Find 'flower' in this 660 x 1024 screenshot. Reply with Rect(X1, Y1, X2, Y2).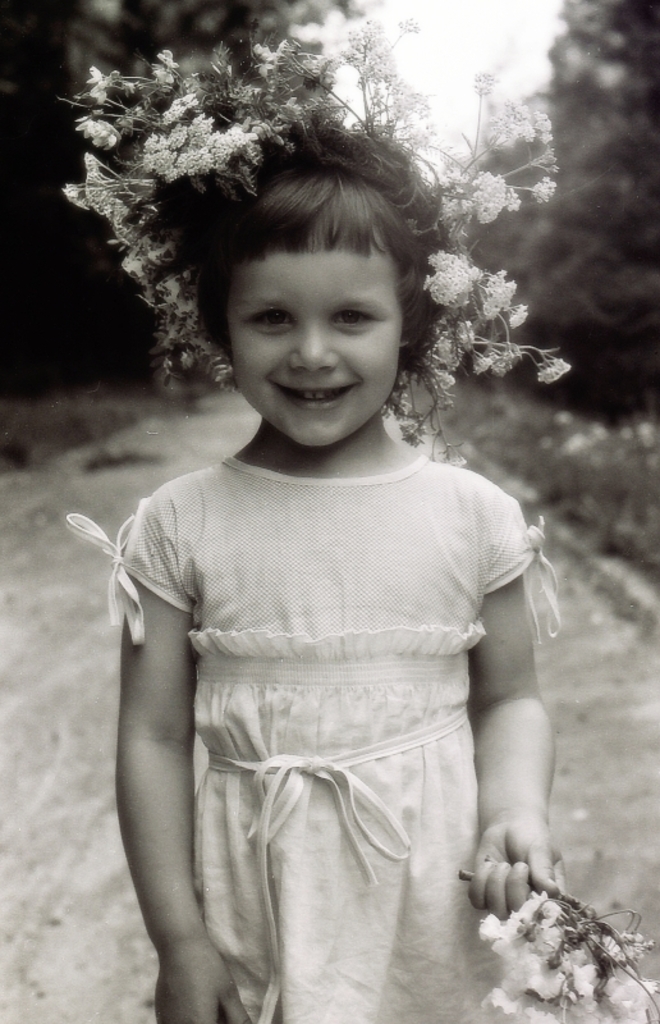
Rect(54, 19, 555, 415).
